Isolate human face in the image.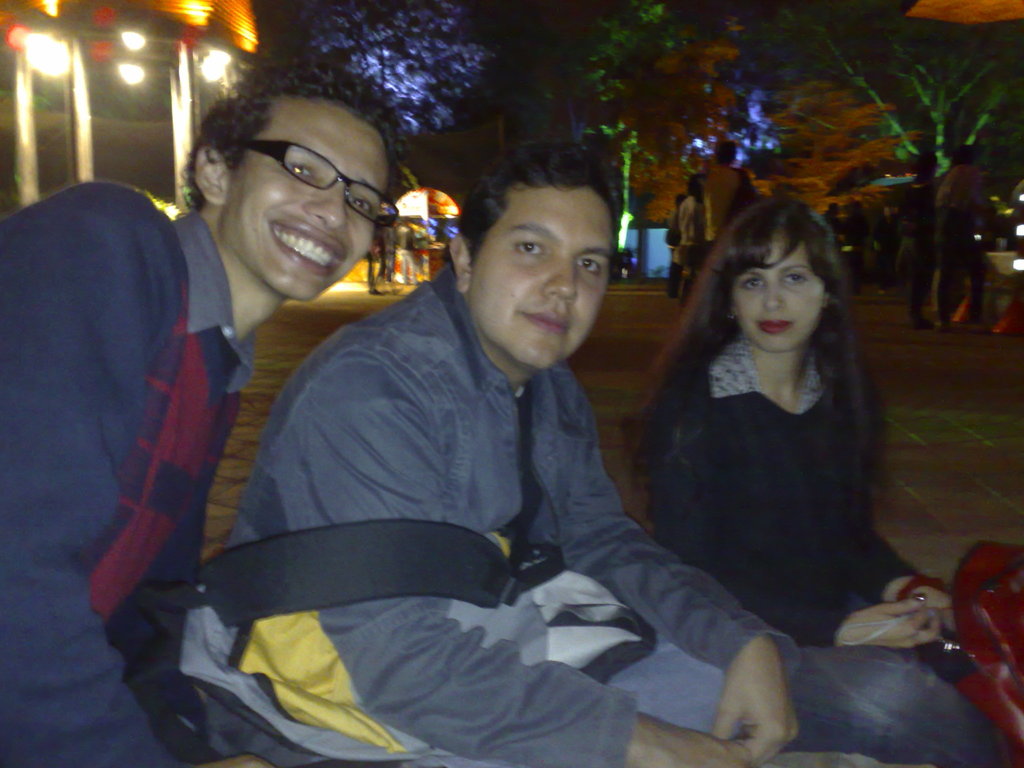
Isolated region: (740,237,822,351).
